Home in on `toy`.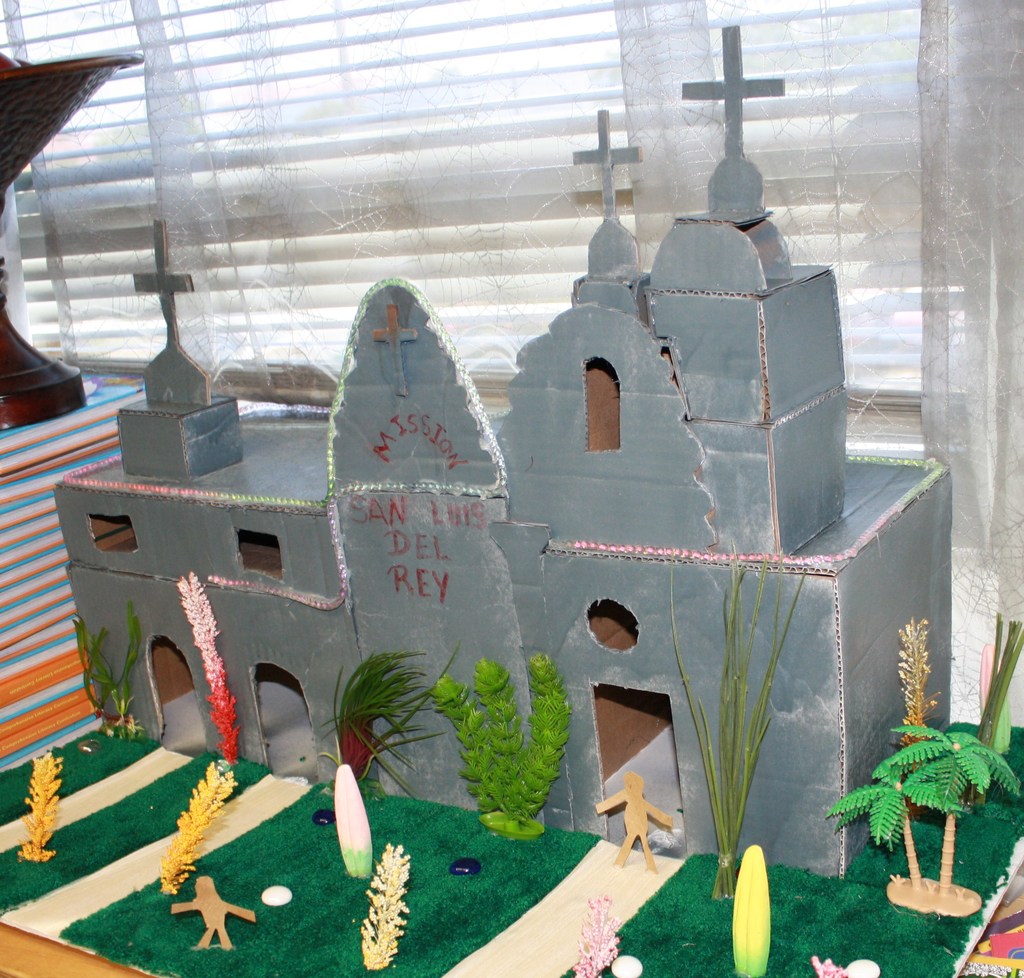
Homed in at box=[896, 620, 938, 754].
